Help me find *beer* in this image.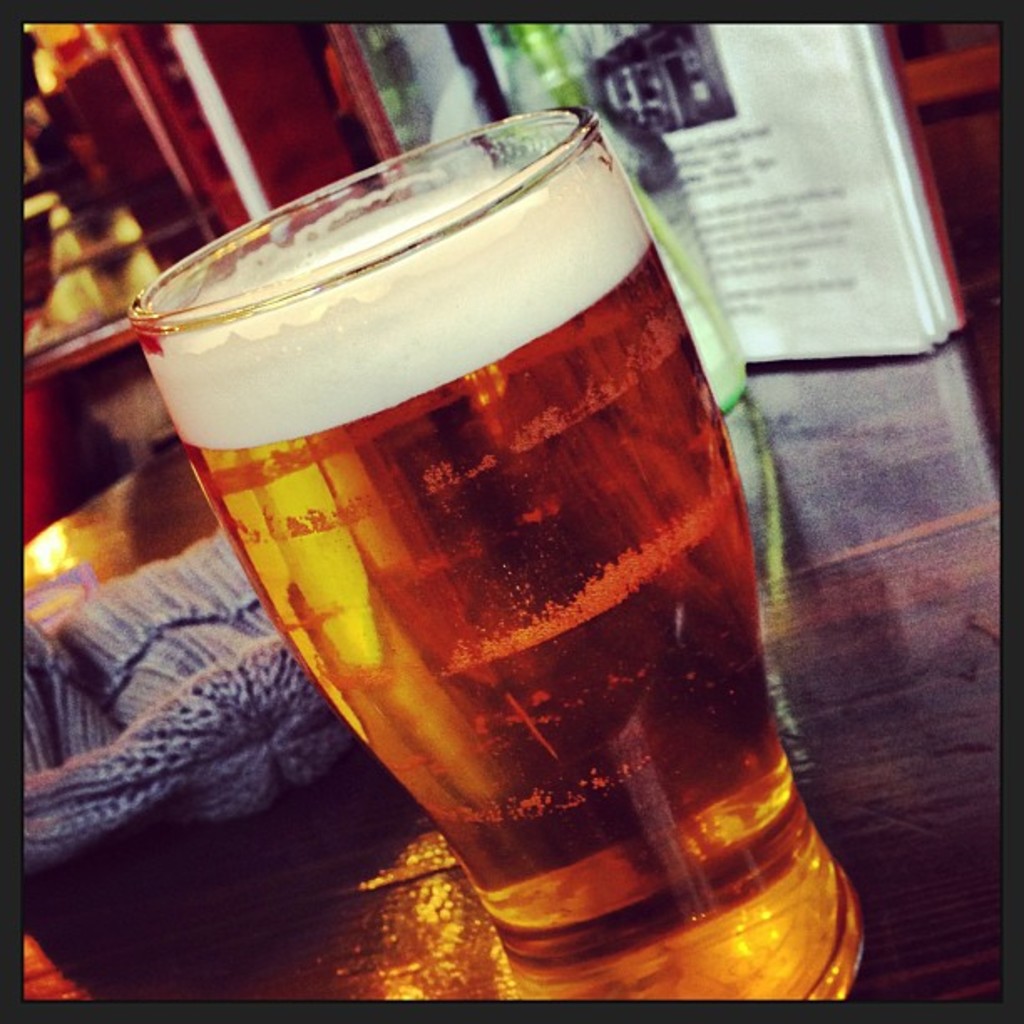
Found it: (left=149, top=134, right=865, bottom=1009).
